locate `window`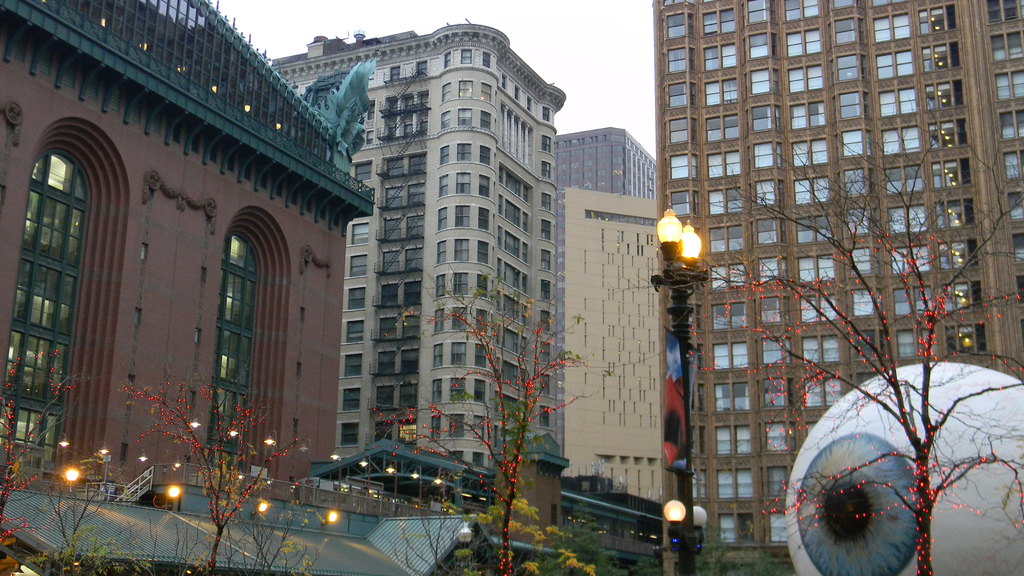
detection(712, 303, 749, 330)
